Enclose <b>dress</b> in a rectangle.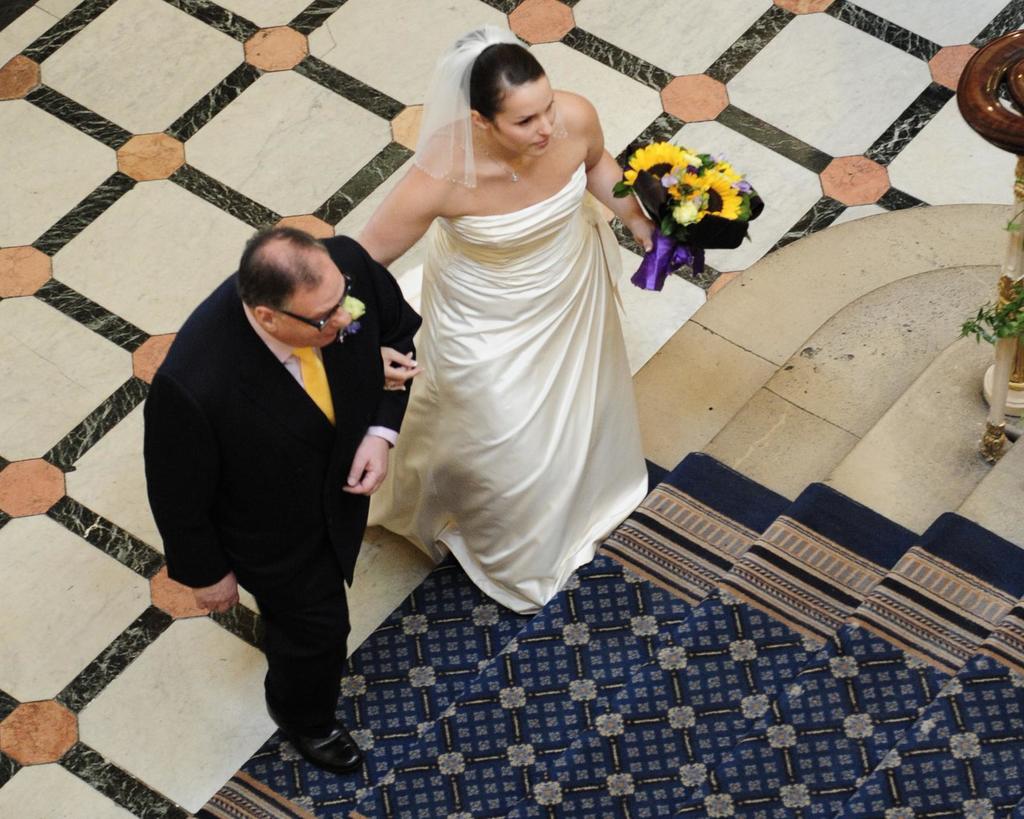
367 40 655 612.
